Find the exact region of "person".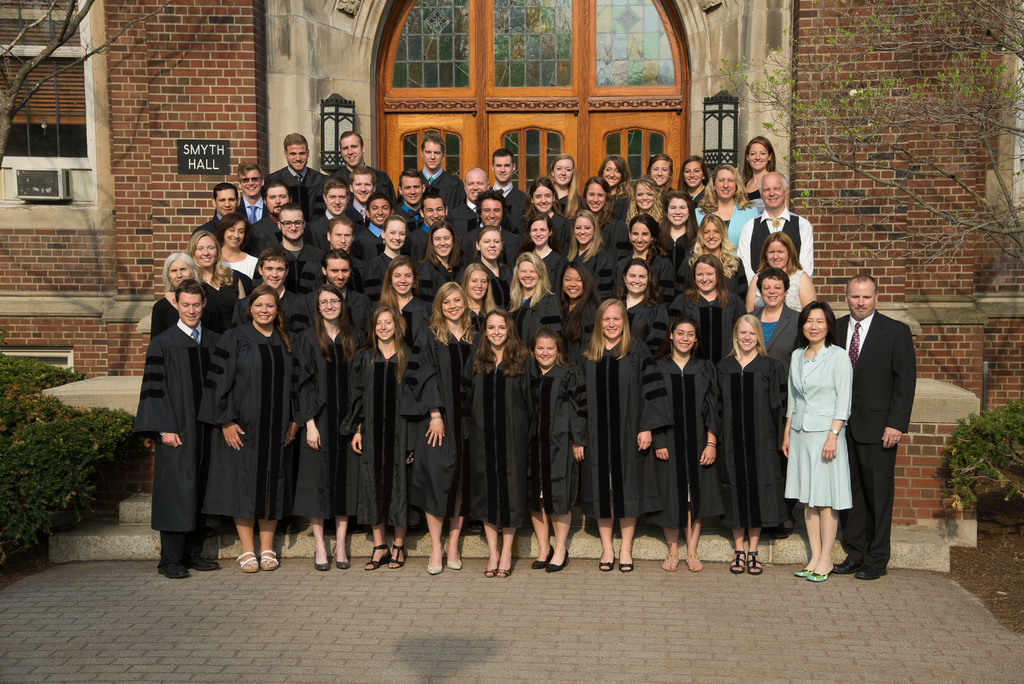
Exact region: (left=253, top=204, right=321, bottom=291).
